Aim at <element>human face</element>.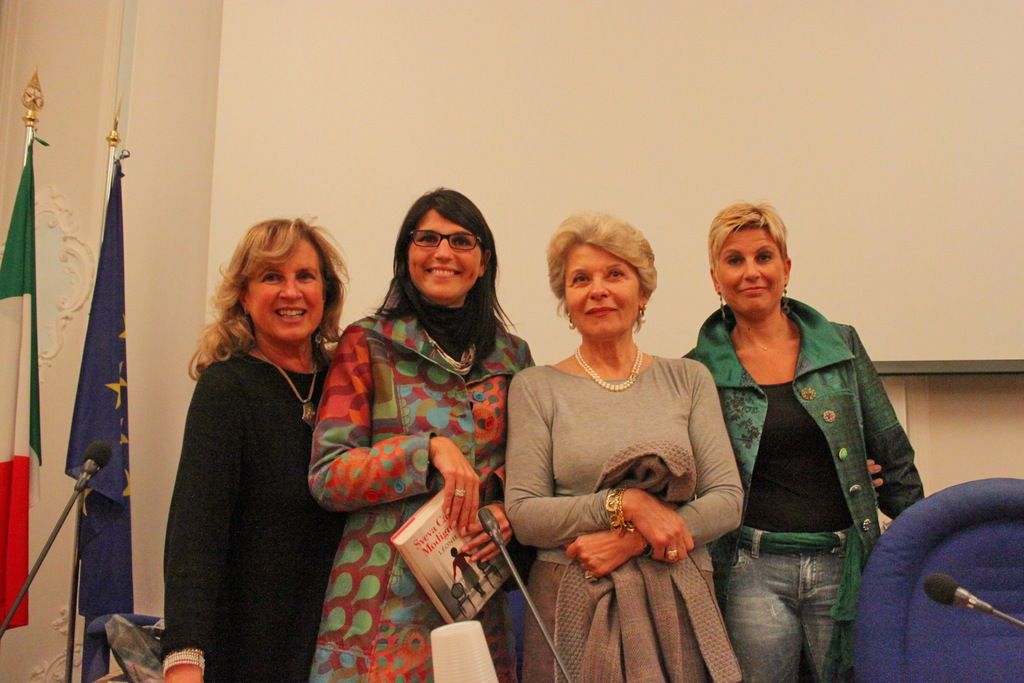
Aimed at region(243, 235, 337, 344).
